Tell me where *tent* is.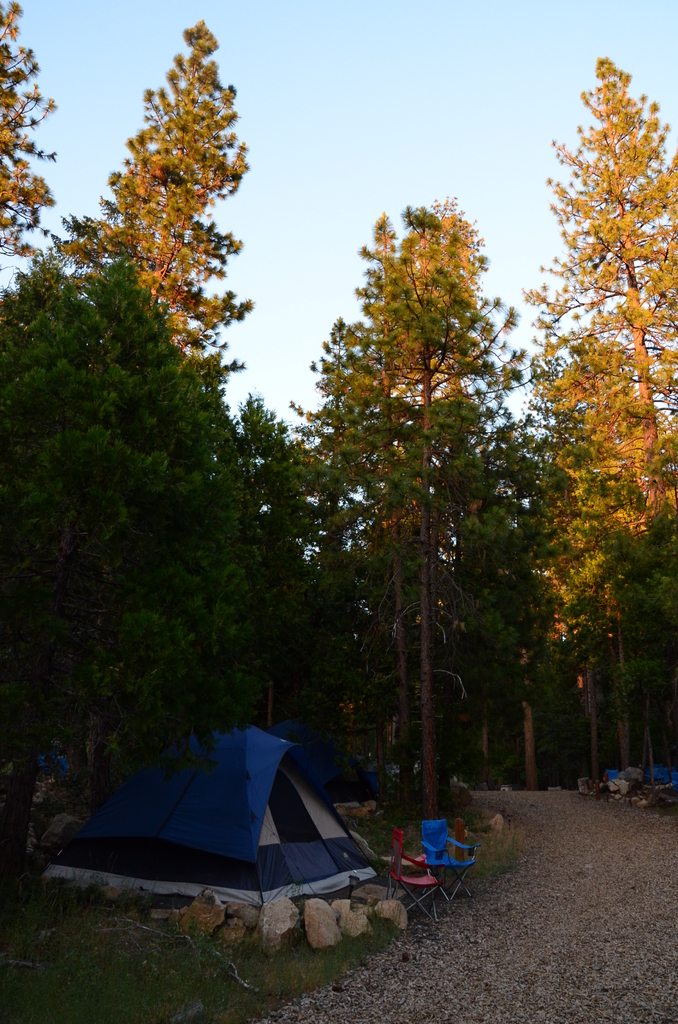
*tent* is at (left=60, top=719, right=416, bottom=921).
